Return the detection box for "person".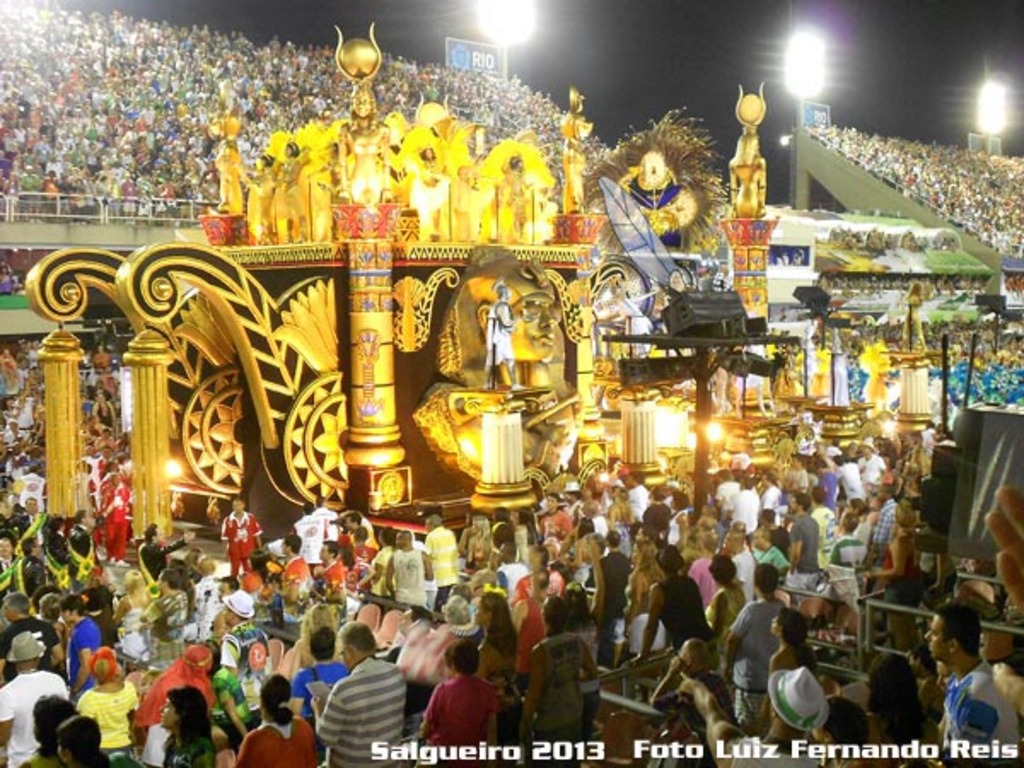
512, 594, 599, 766.
